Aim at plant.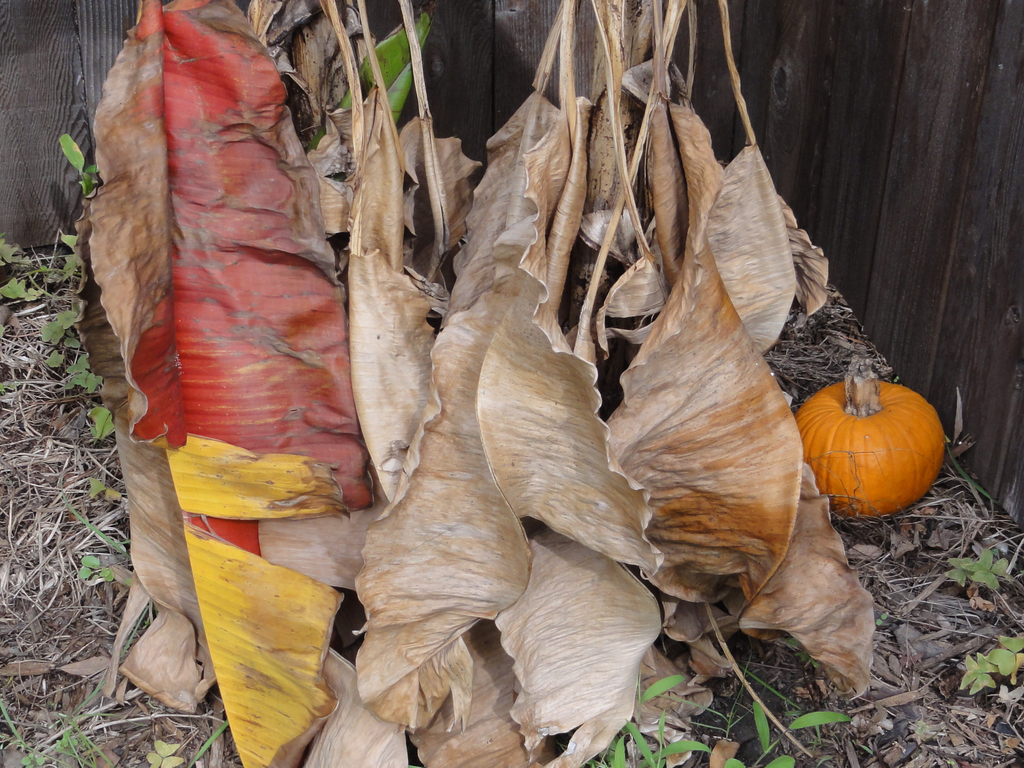
Aimed at 959/633/1023/699.
